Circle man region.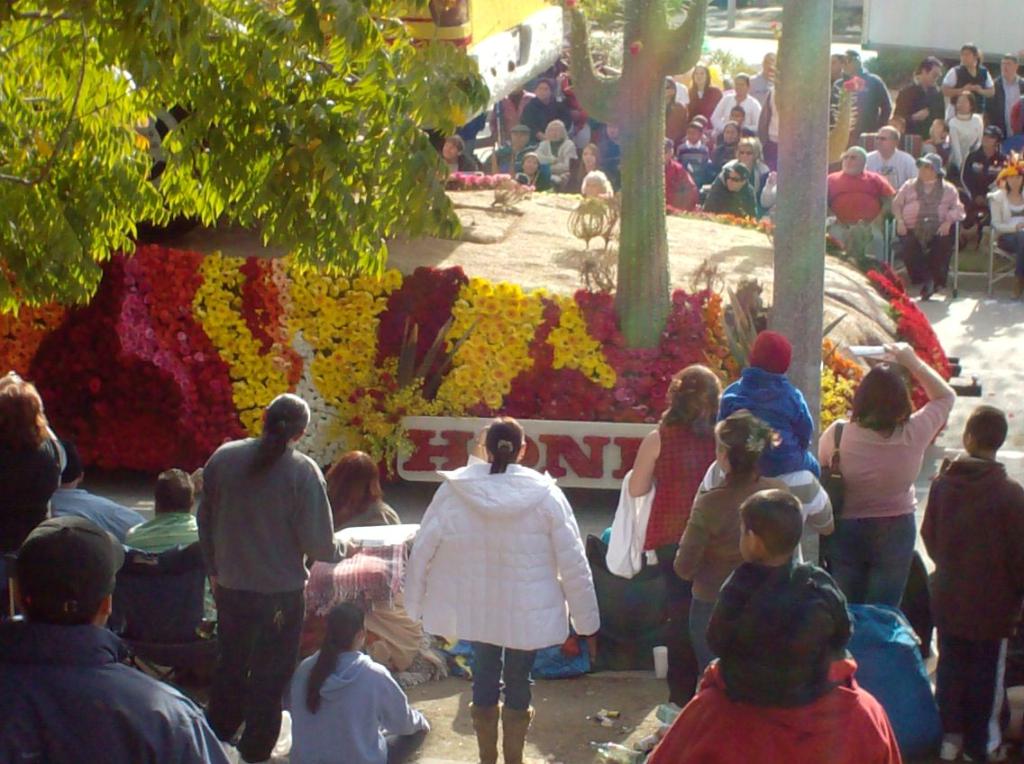
Region: rect(0, 519, 215, 759).
